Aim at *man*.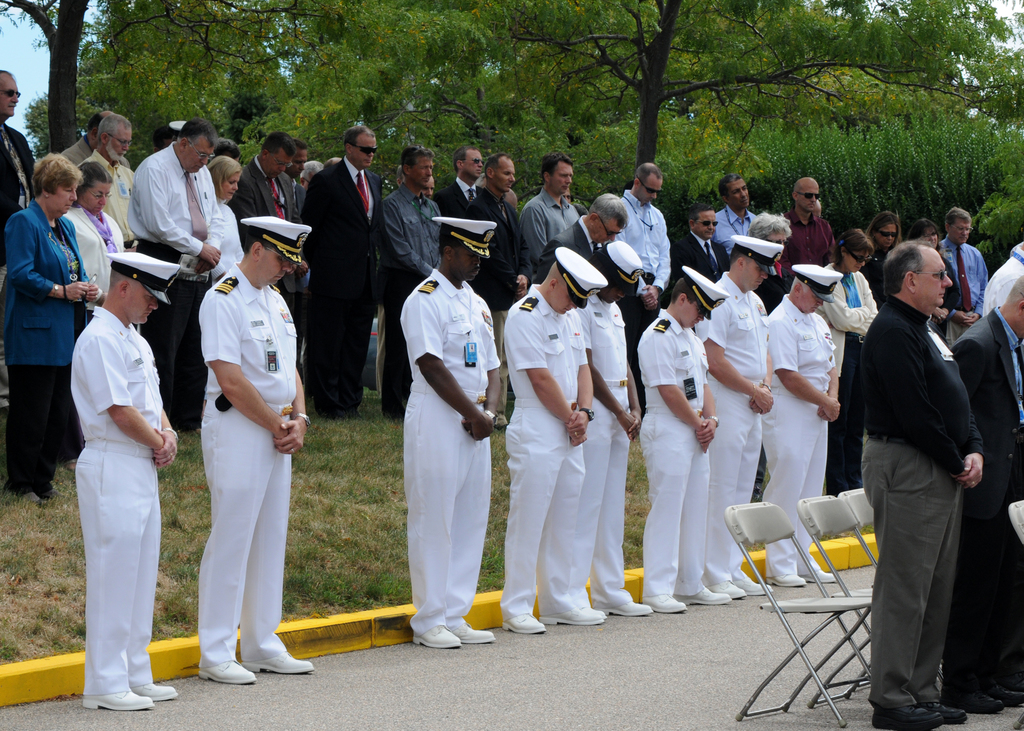
Aimed at [431, 145, 486, 236].
